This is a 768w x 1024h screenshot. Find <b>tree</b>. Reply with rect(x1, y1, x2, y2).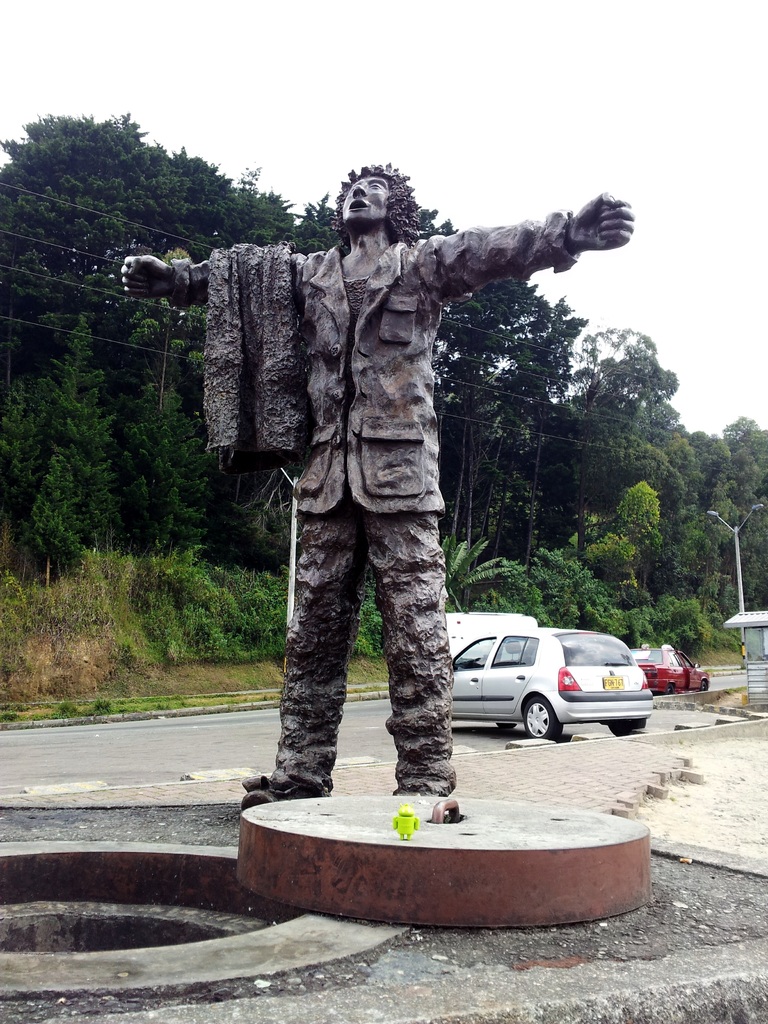
rect(107, 266, 210, 438).
